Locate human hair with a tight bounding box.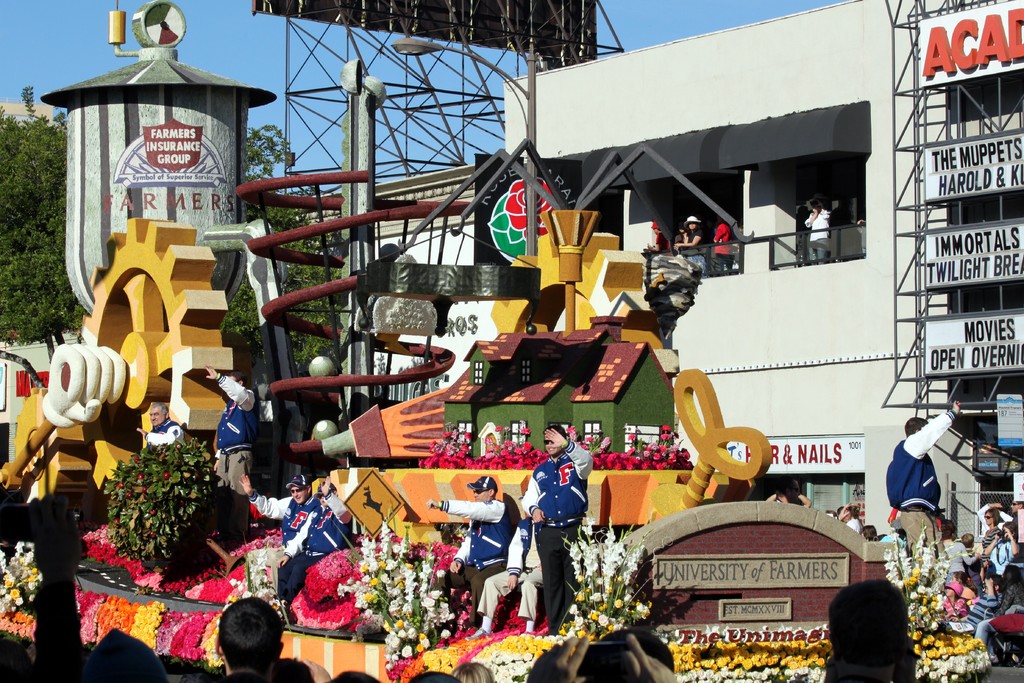
86/626/168/682.
